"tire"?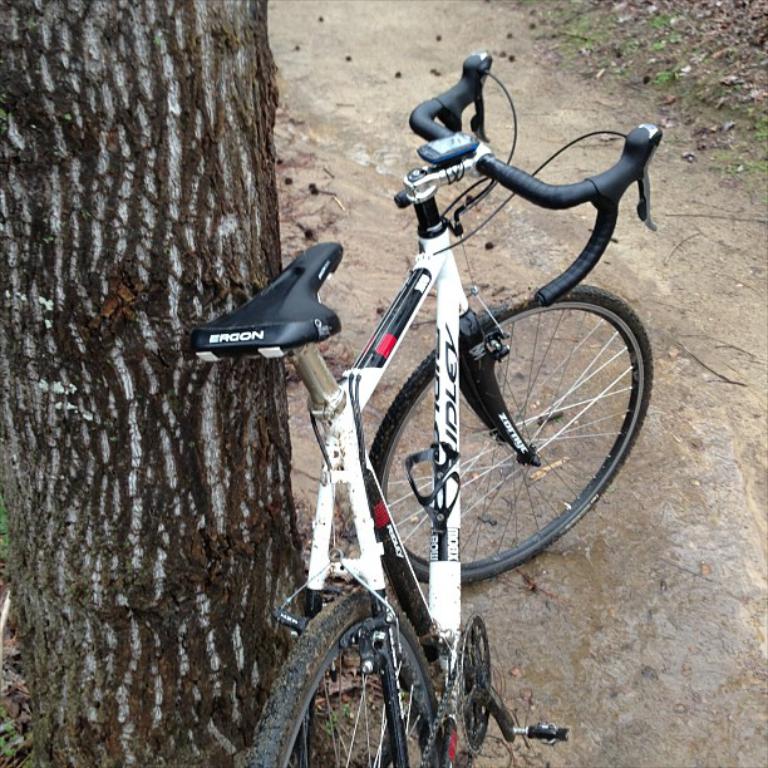
detection(242, 584, 448, 767)
